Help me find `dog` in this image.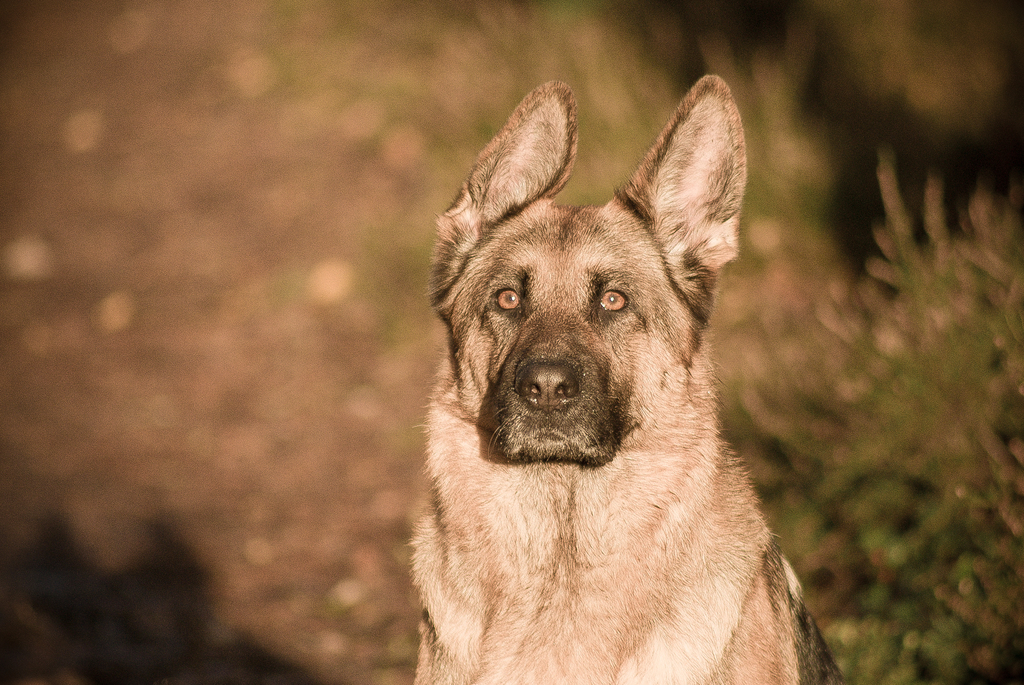
Found it: 410 74 847 684.
